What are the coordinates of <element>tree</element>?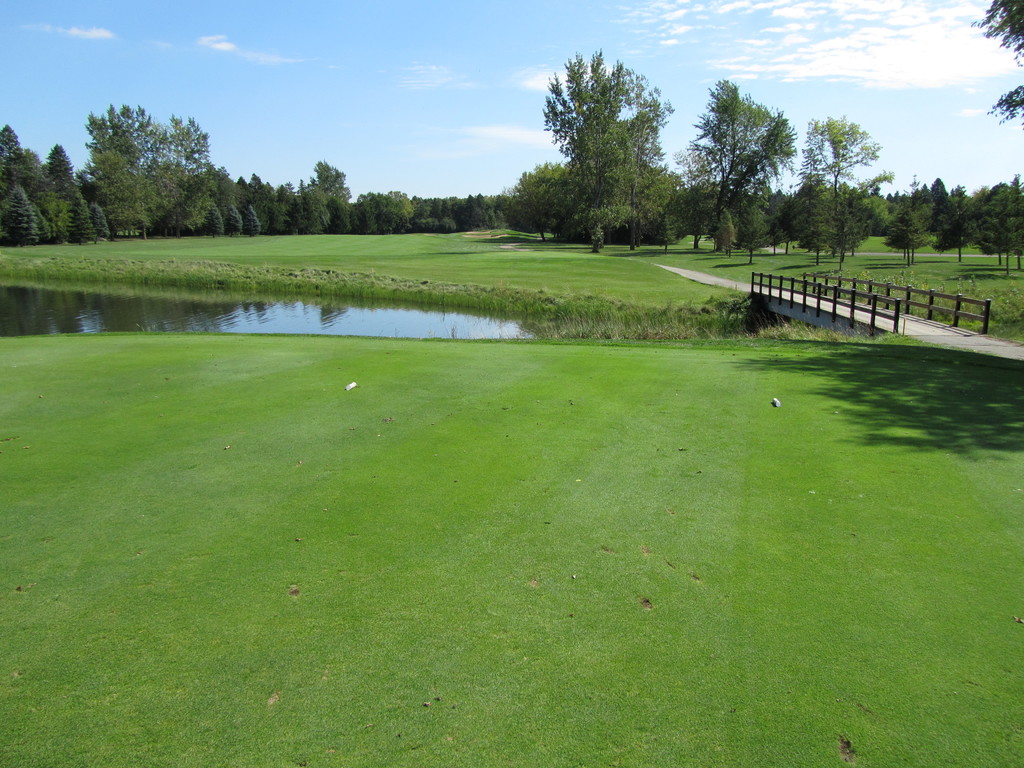
select_region(314, 155, 349, 209).
